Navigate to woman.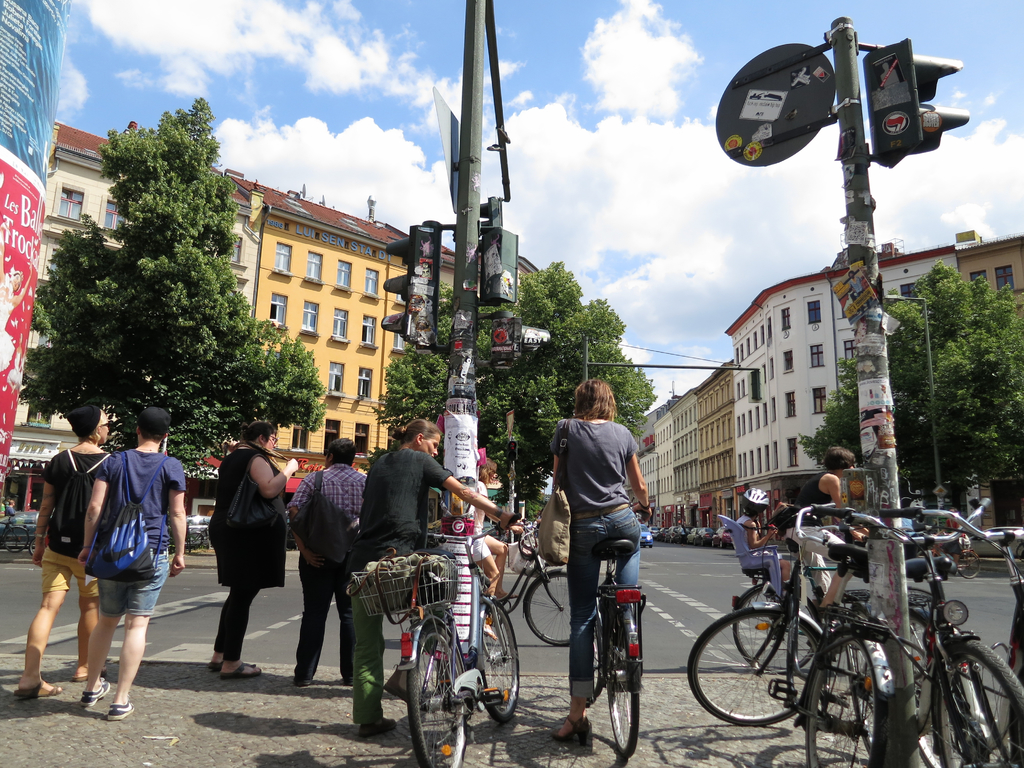
Navigation target: x1=344, y1=419, x2=522, y2=742.
